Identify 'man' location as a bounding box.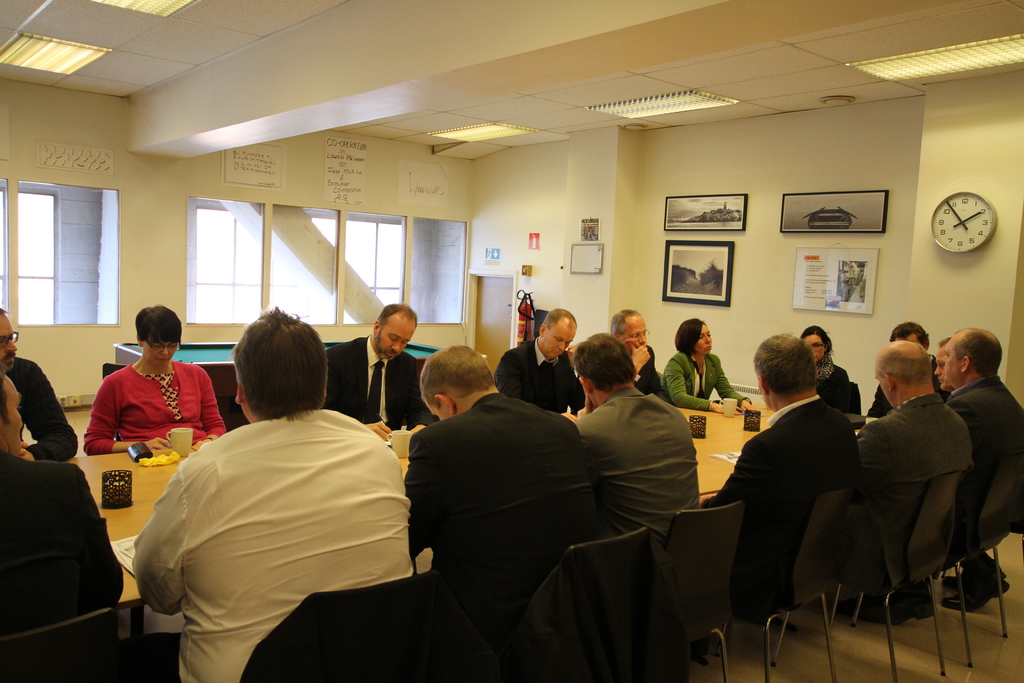
bbox=[493, 304, 591, 425].
